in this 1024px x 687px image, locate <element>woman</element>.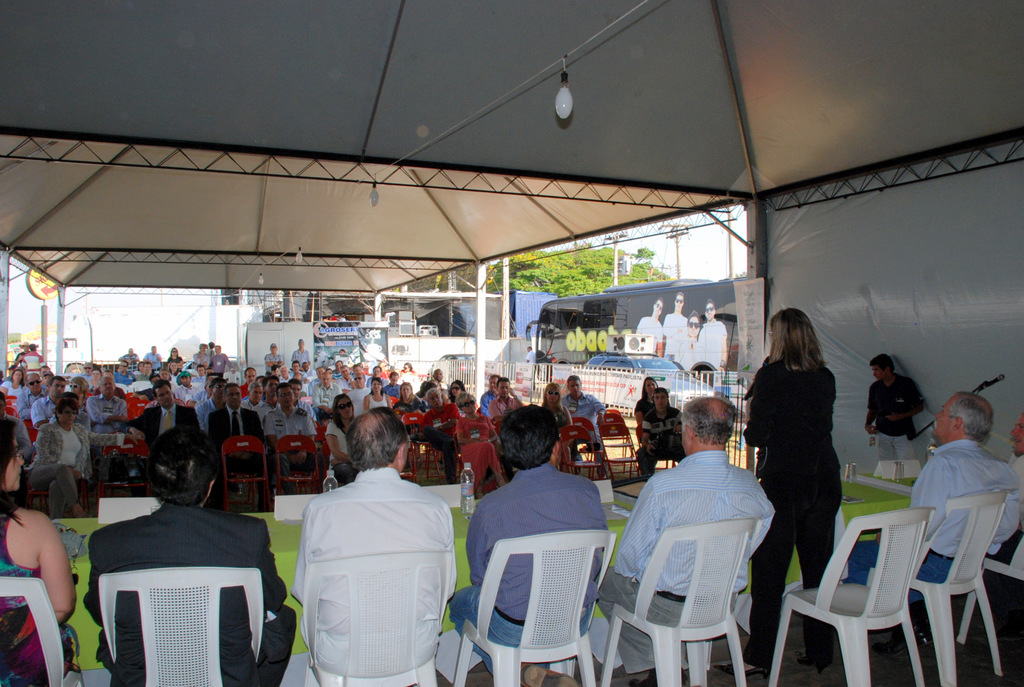
Bounding box: {"left": 400, "top": 361, "right": 413, "bottom": 373}.
